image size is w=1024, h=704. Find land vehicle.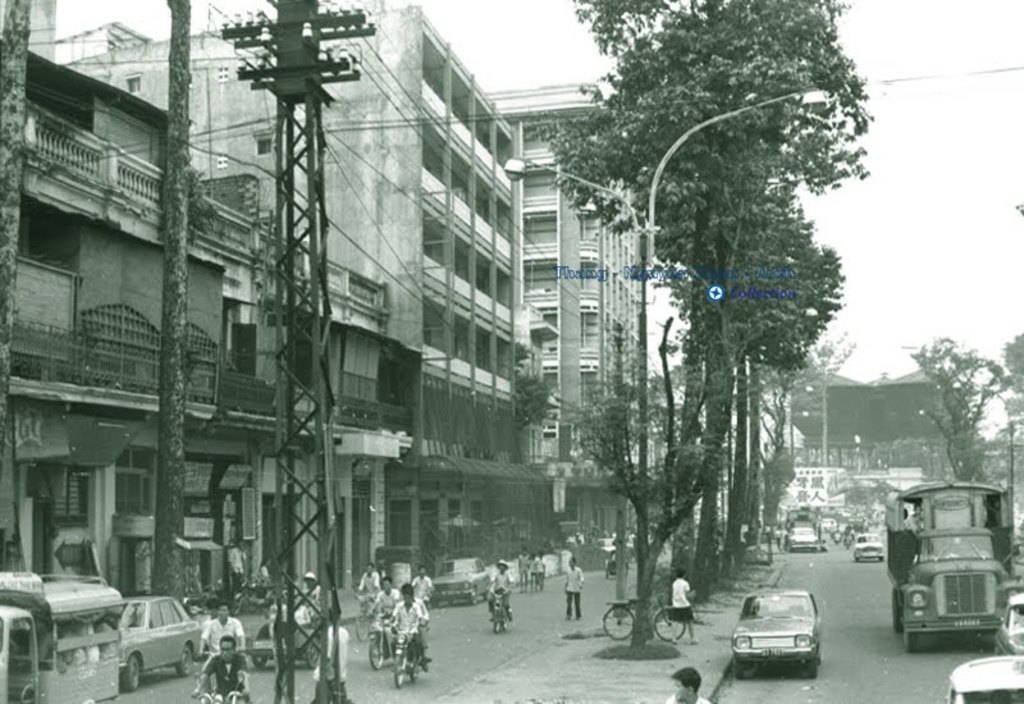
box(372, 605, 389, 667).
